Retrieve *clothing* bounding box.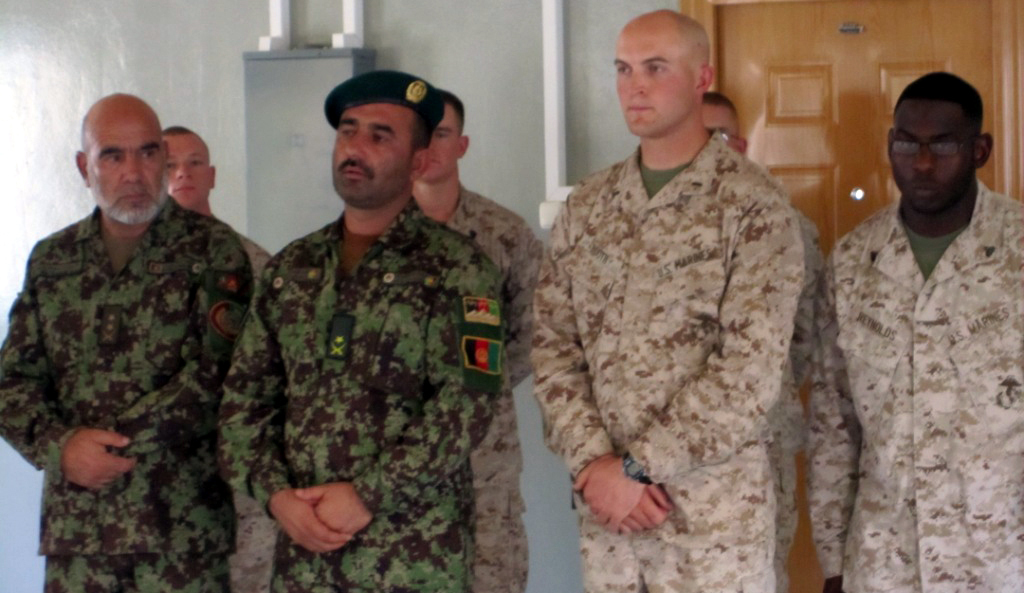
Bounding box: region(531, 128, 804, 592).
